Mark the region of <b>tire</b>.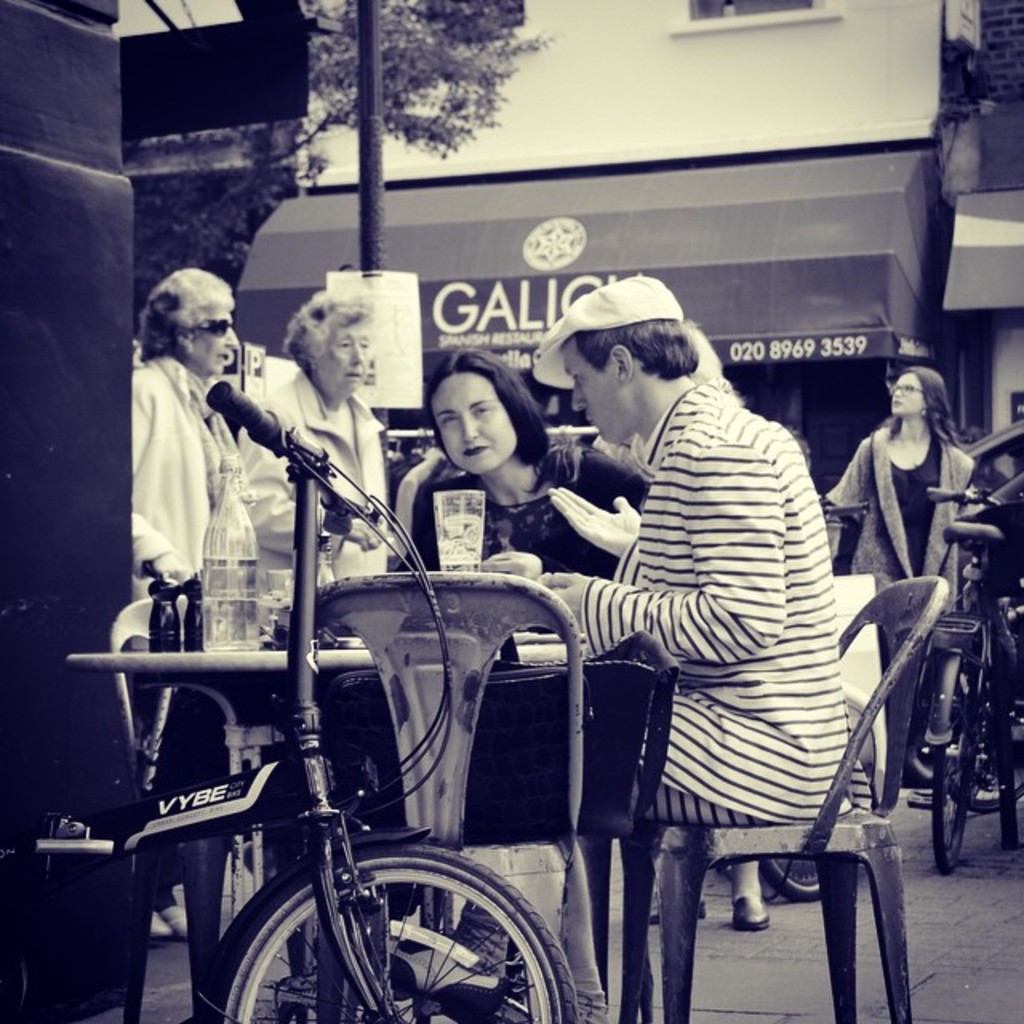
Region: [left=995, top=723, right=1022, bottom=850].
